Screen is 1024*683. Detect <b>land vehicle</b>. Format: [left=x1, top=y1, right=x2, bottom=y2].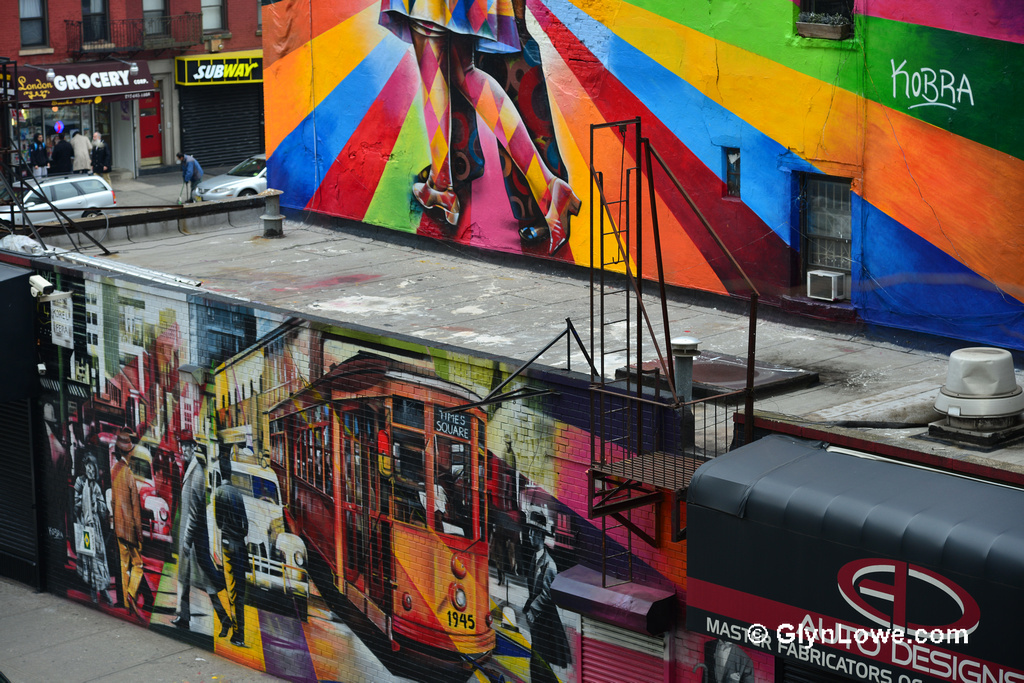
[left=0, top=174, right=120, bottom=230].
